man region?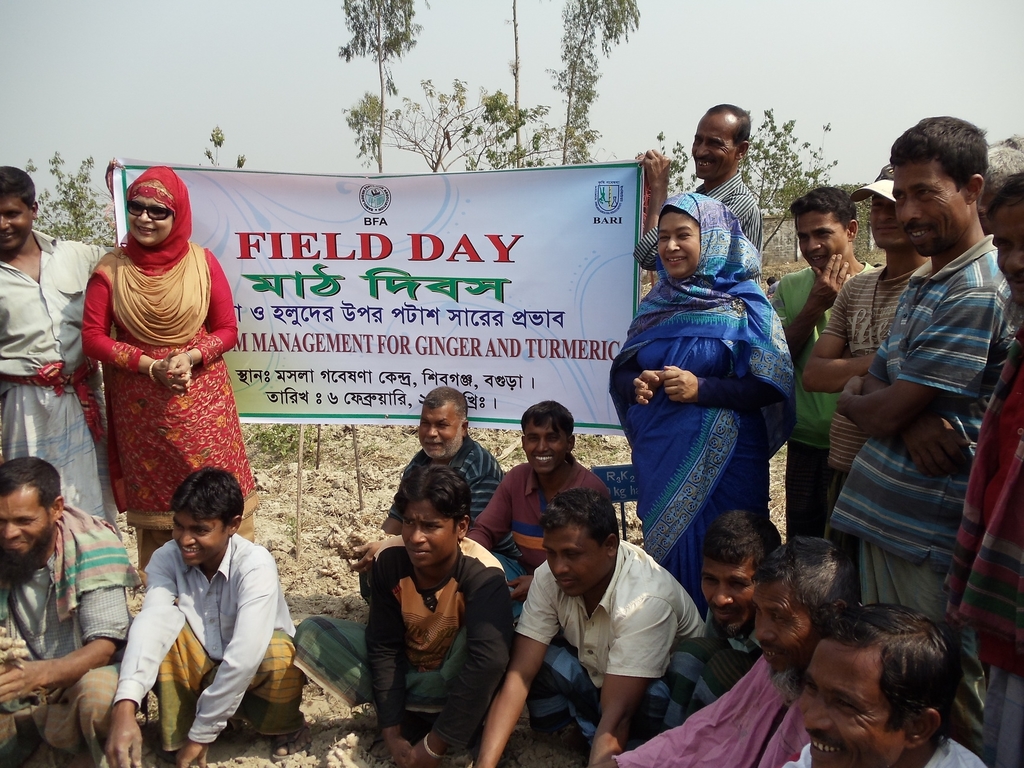
[819, 112, 1015, 755]
